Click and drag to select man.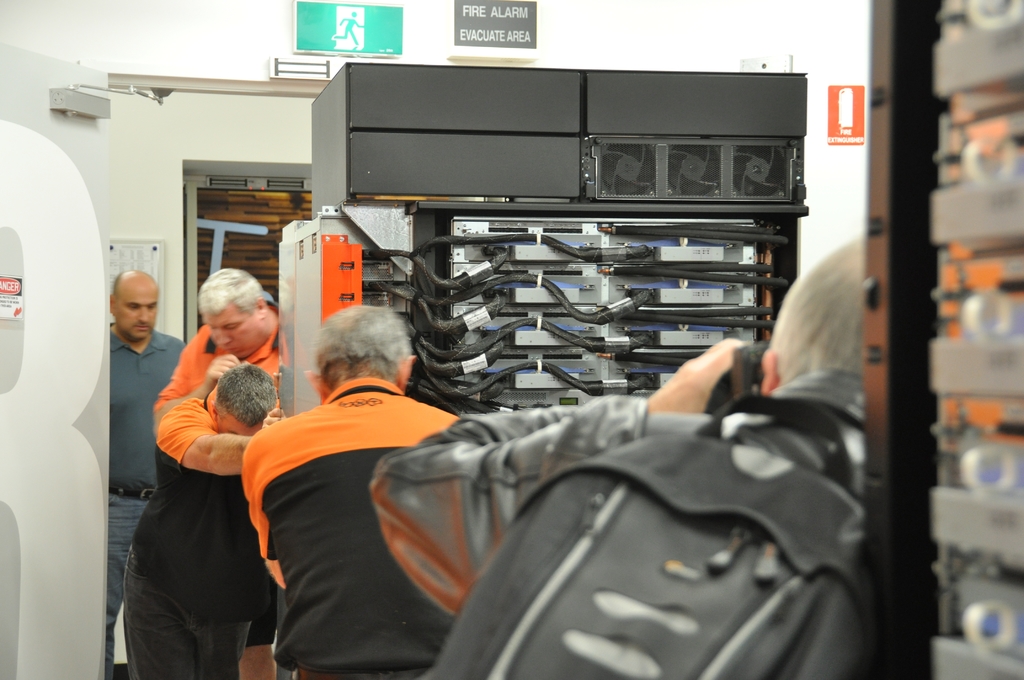
Selection: {"x1": 374, "y1": 231, "x2": 867, "y2": 679}.
